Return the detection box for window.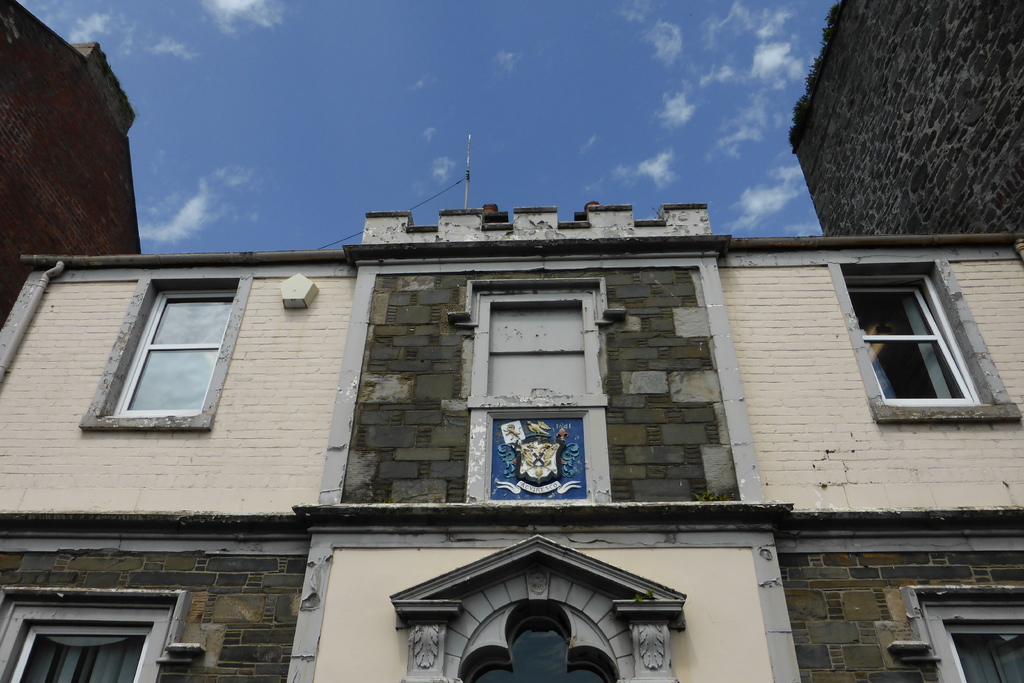
<bbox>907, 588, 1022, 682</bbox>.
